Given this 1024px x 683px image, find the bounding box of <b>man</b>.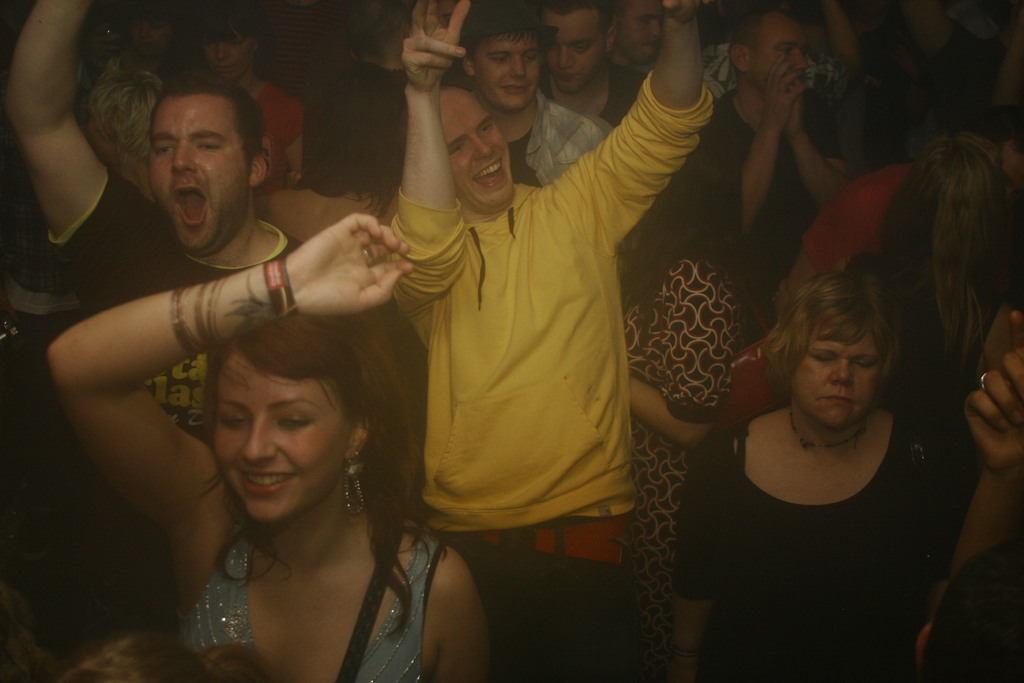
l=607, t=0, r=661, b=74.
